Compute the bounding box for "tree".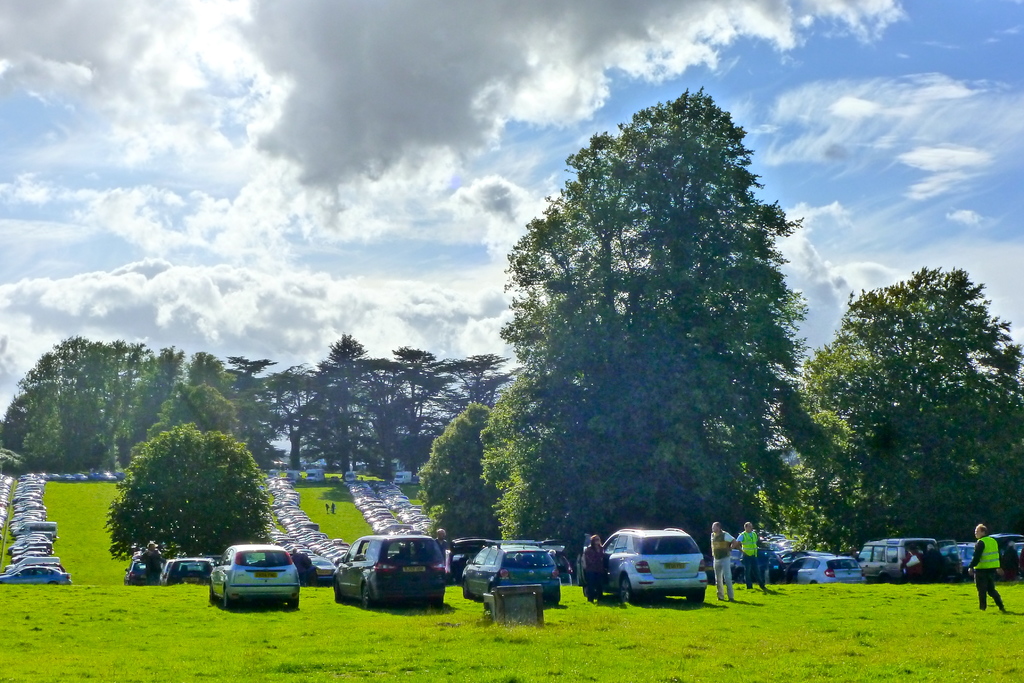
select_region(782, 260, 1023, 565).
